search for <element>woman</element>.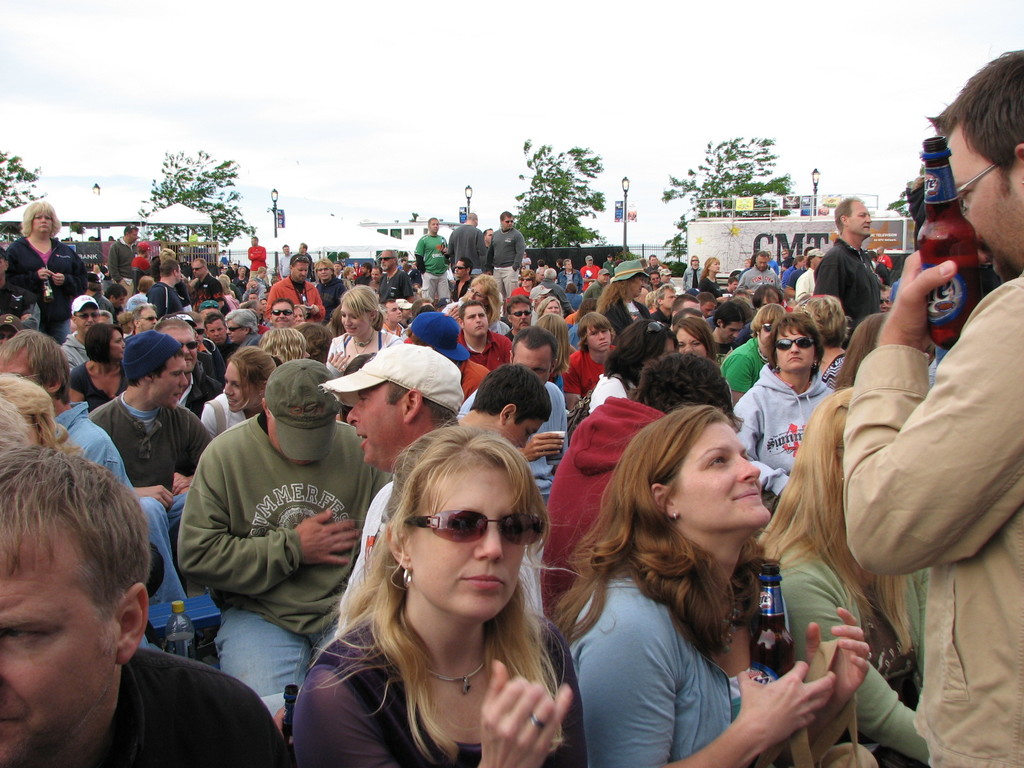
Found at 440,275,501,321.
